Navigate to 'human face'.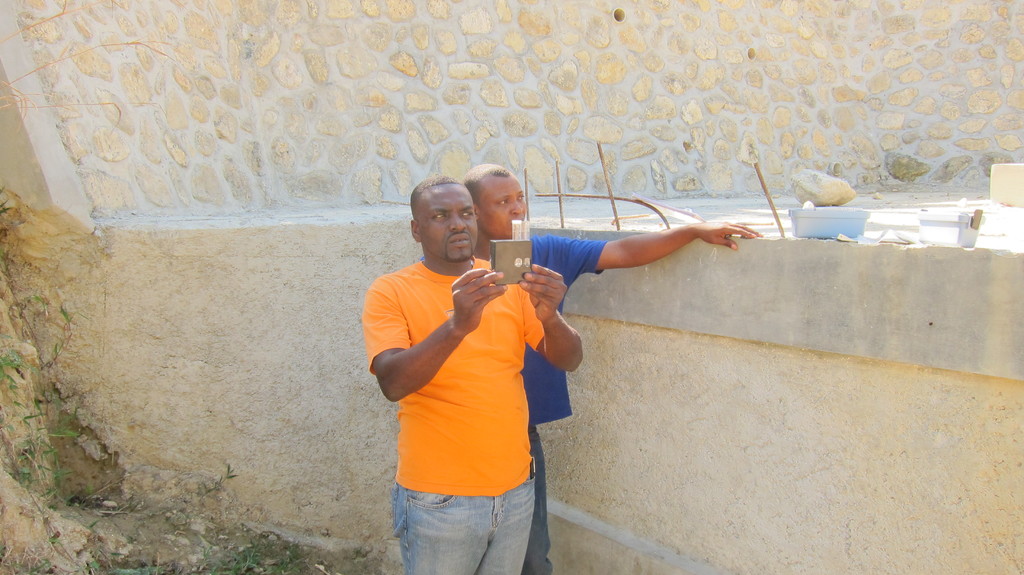
Navigation target: select_region(476, 175, 527, 238).
